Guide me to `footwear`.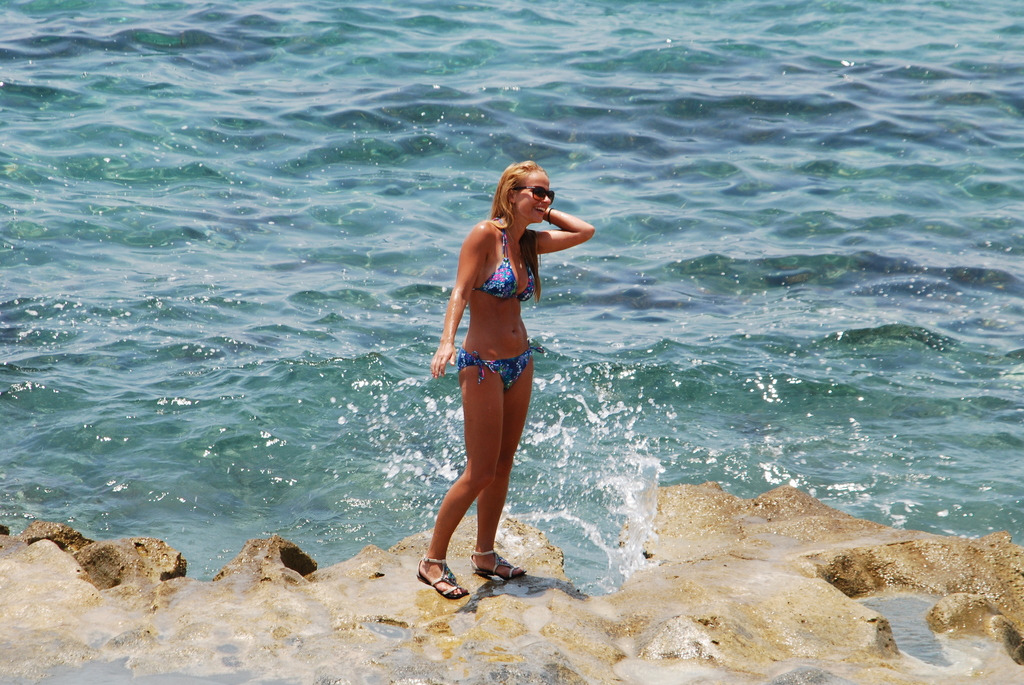
Guidance: x1=418, y1=539, x2=500, y2=603.
